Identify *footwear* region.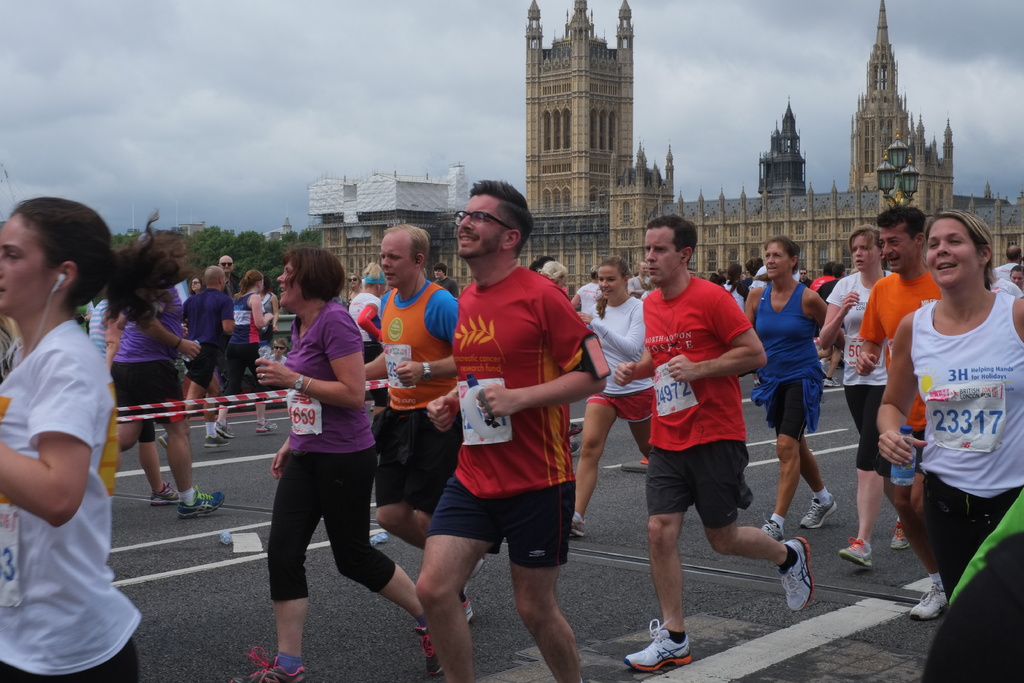
Region: (x1=764, y1=517, x2=790, y2=542).
